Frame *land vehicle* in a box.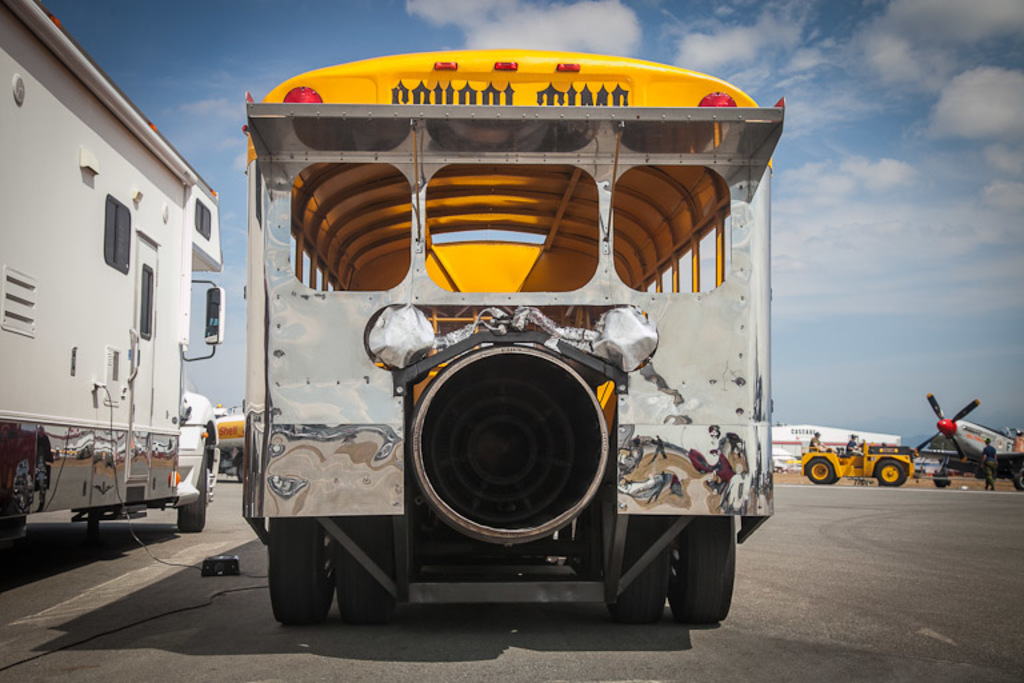
left=0, top=0, right=220, bottom=532.
